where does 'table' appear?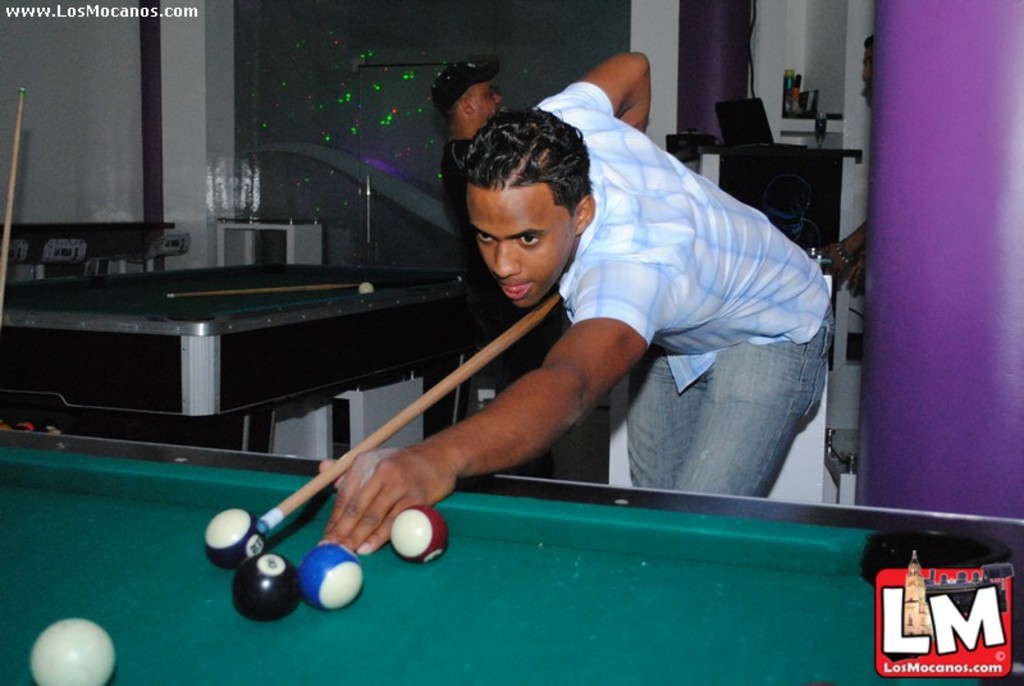
Appears at <box>65,454,906,685</box>.
